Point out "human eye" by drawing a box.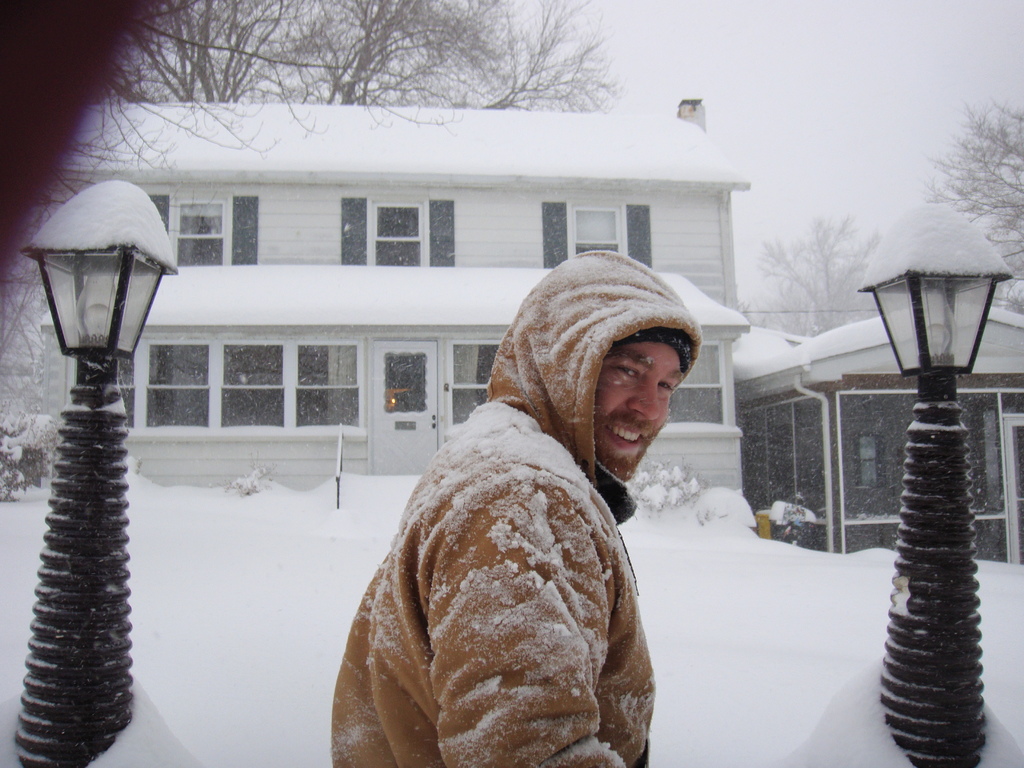
x1=662 y1=380 x2=675 y2=399.
